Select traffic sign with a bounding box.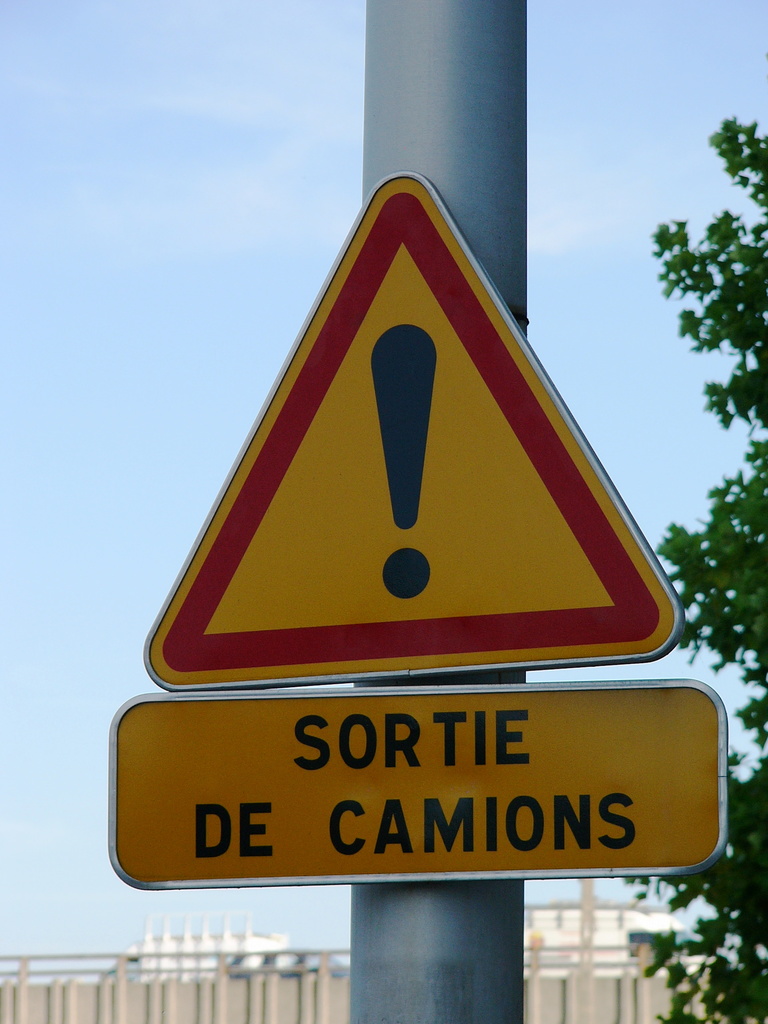
box=[98, 678, 726, 892].
